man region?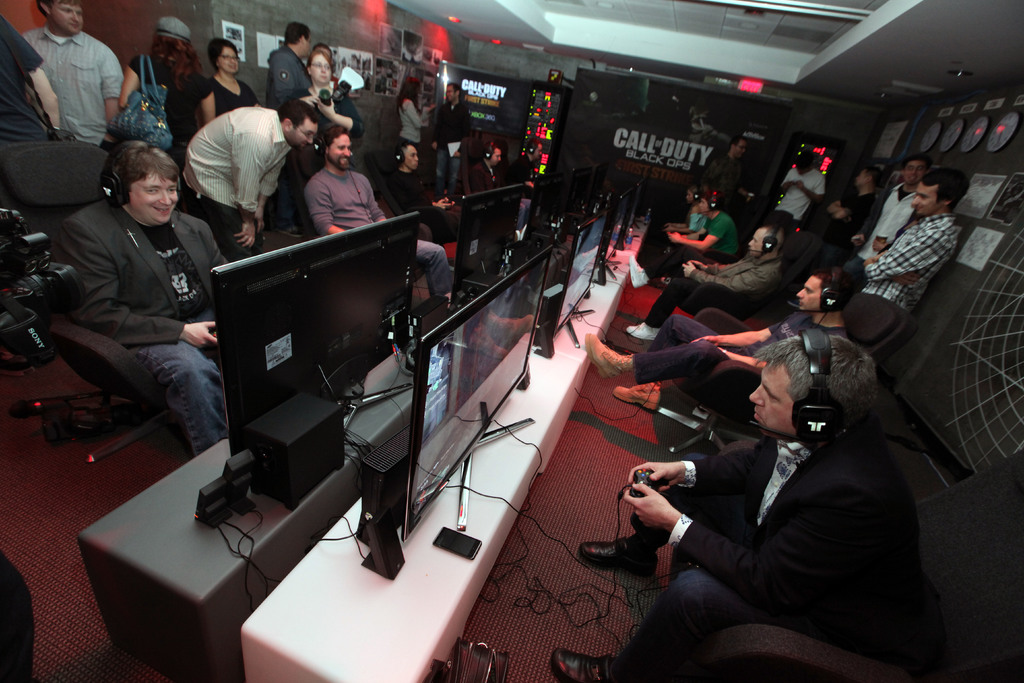
701 136 747 214
